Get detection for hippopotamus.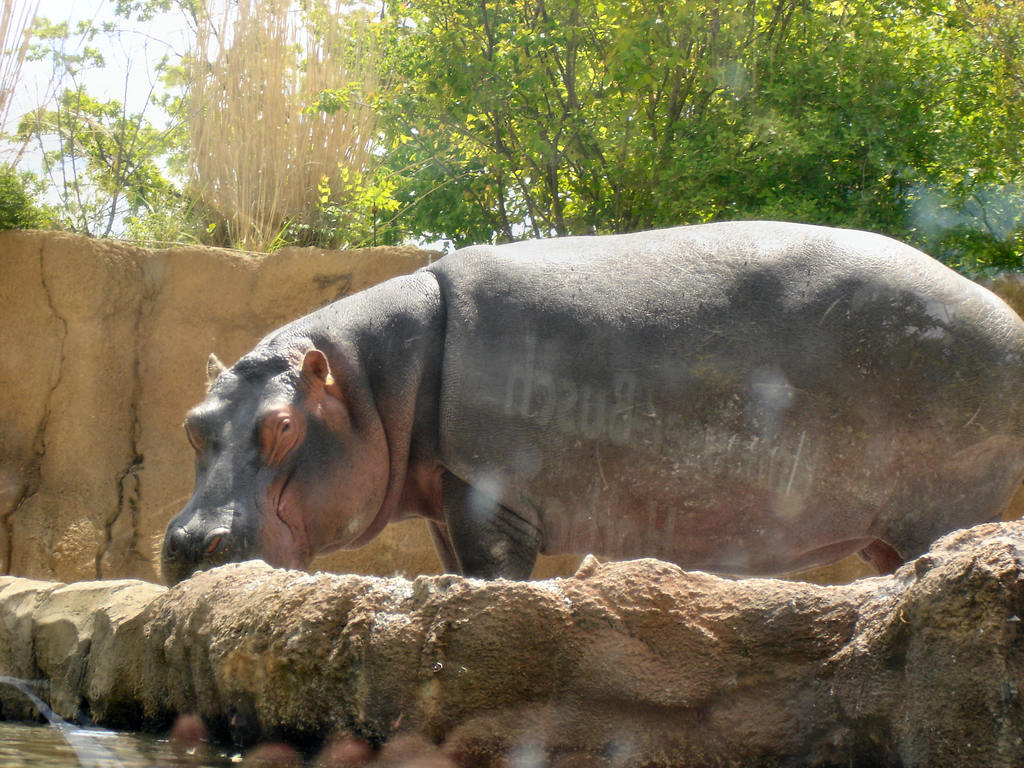
Detection: rect(159, 220, 1023, 582).
